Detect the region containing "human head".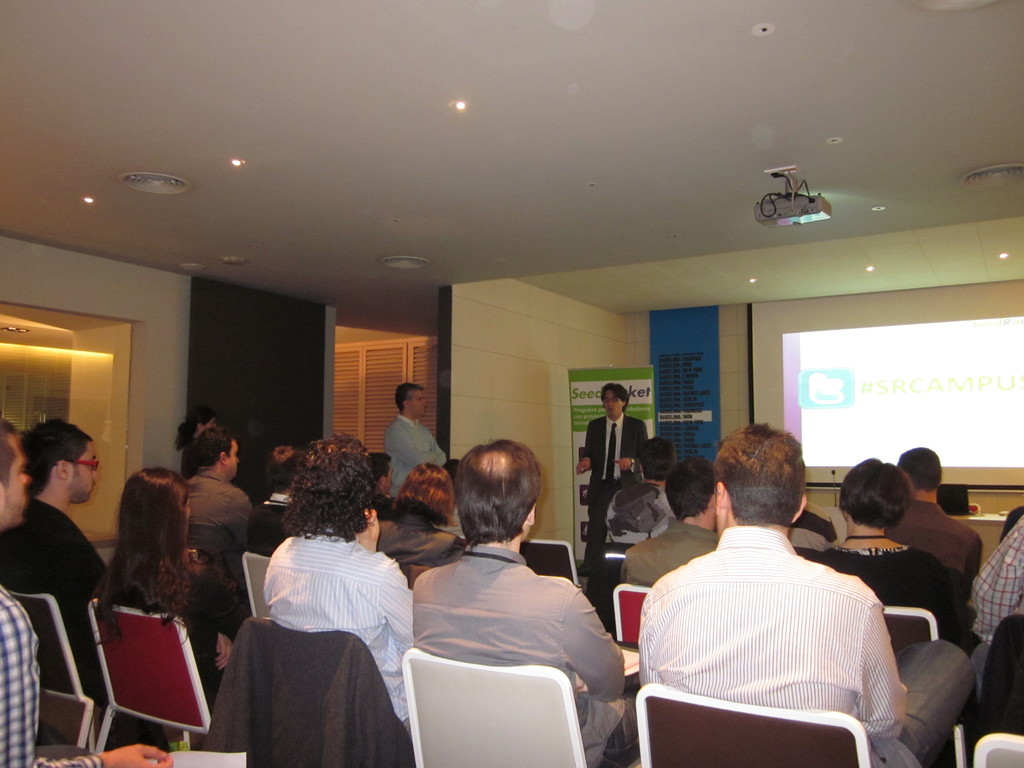
x1=369 y1=452 x2=394 y2=497.
